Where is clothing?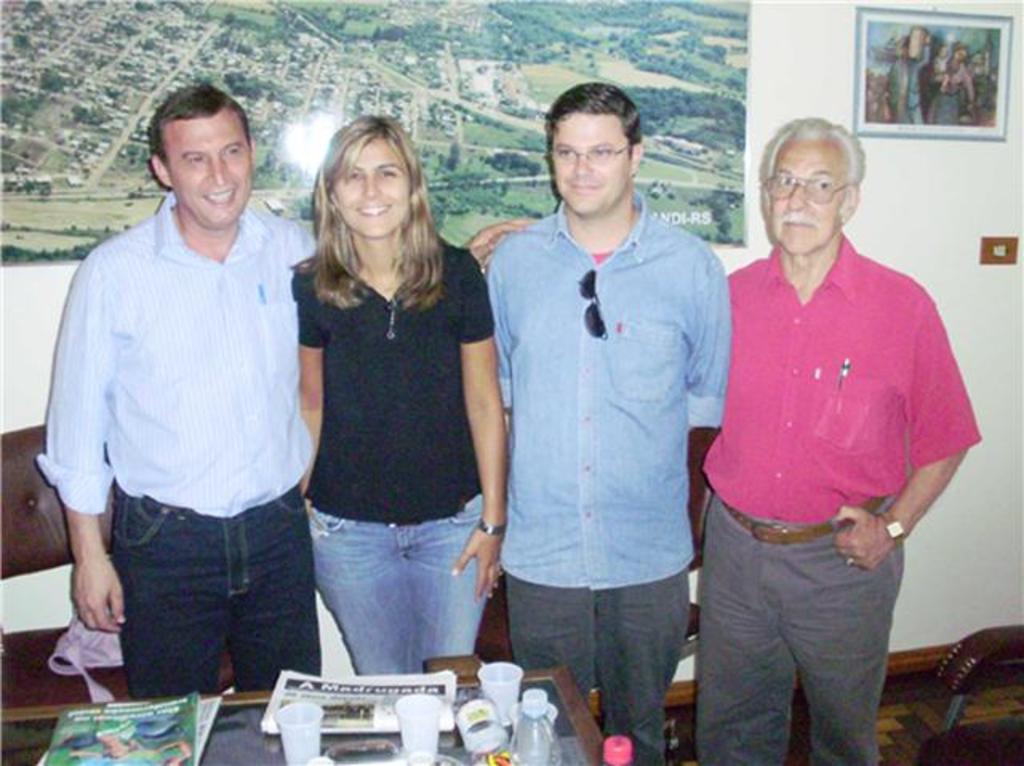
bbox=[485, 182, 734, 764].
